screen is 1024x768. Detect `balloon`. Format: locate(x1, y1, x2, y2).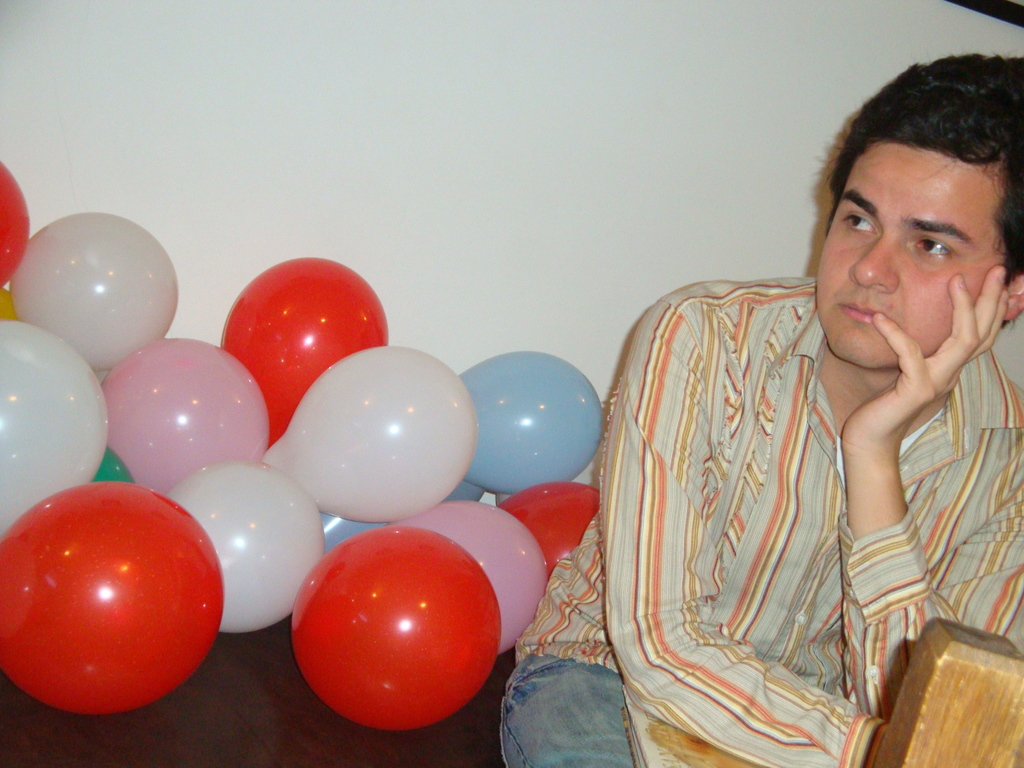
locate(164, 462, 326, 634).
